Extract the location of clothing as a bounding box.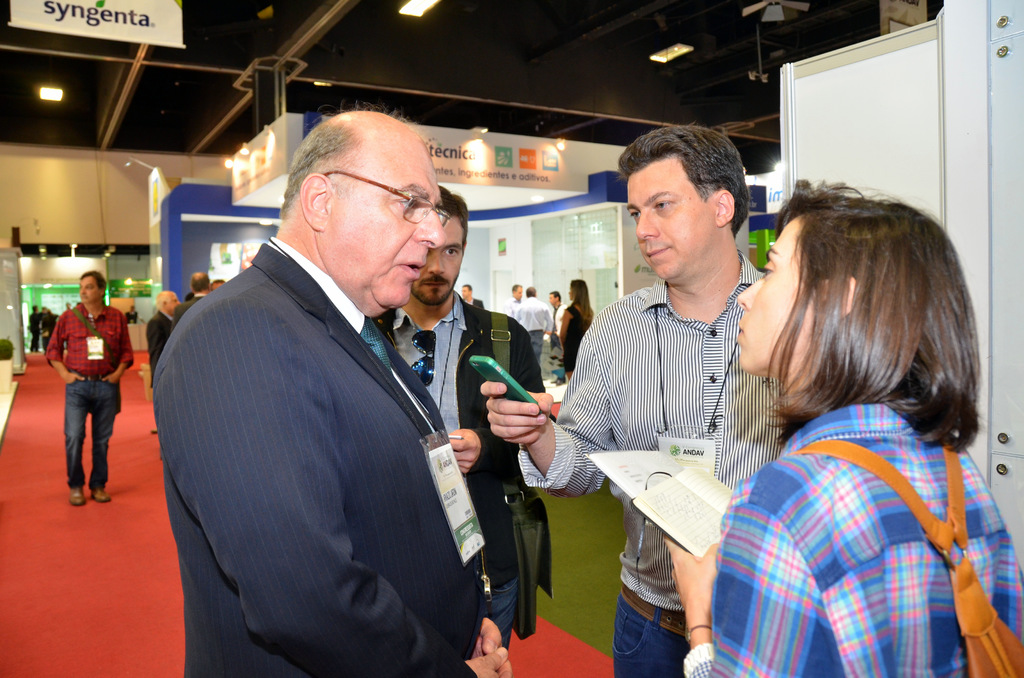
[60, 376, 120, 492].
